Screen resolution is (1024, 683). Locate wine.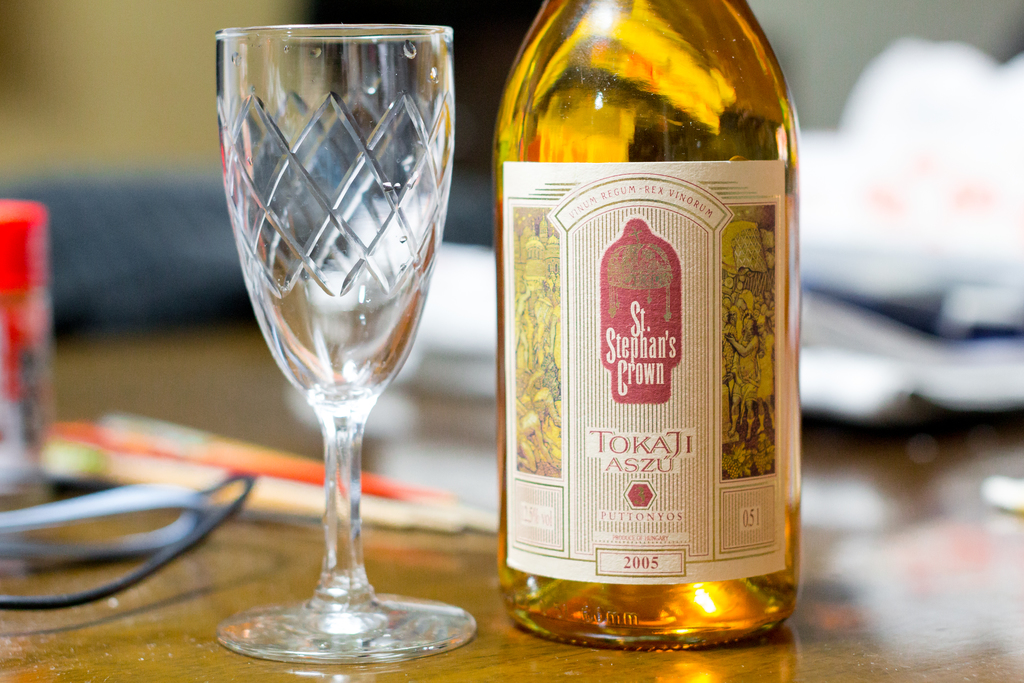
pyautogui.locateOnScreen(486, 10, 800, 661).
